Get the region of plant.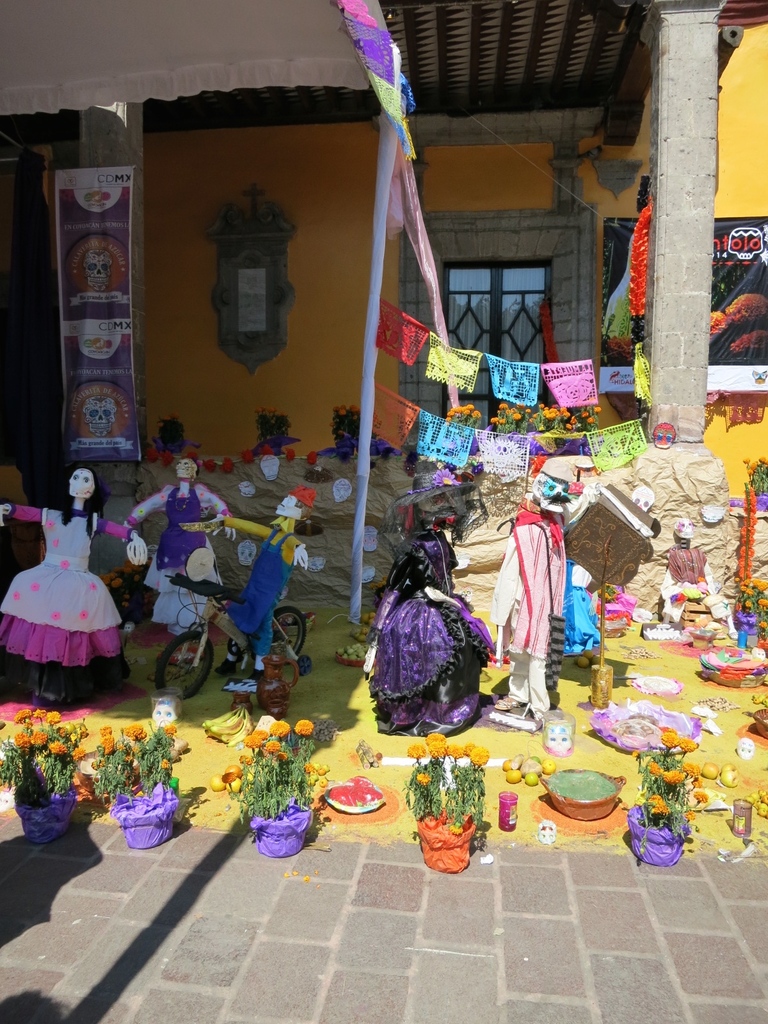
Rect(95, 560, 156, 618).
